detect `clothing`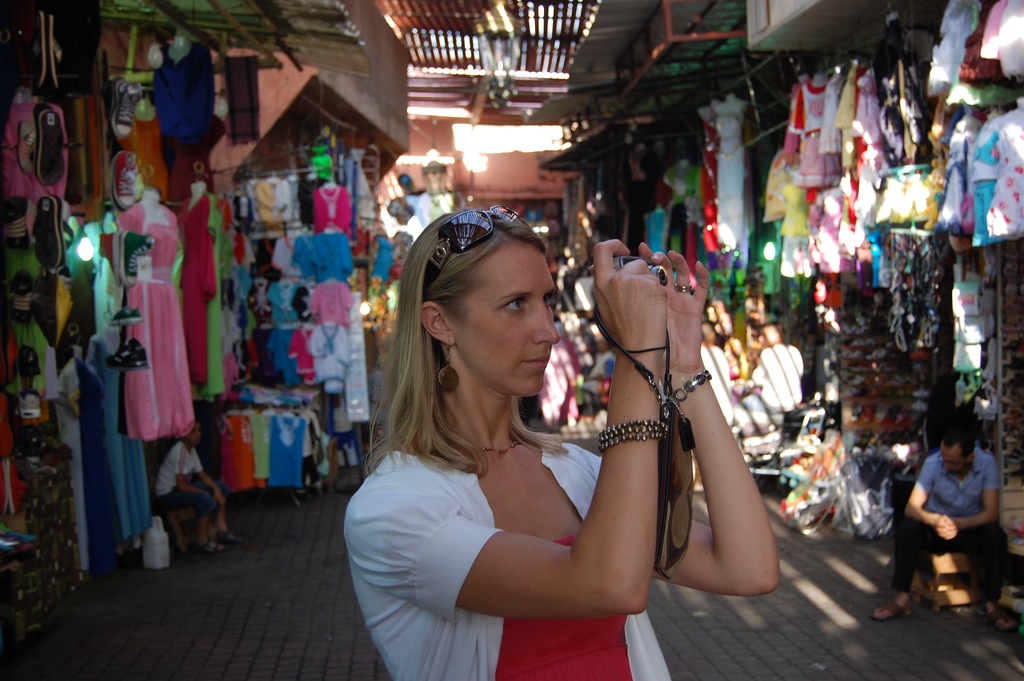
region(929, 0, 1009, 111)
